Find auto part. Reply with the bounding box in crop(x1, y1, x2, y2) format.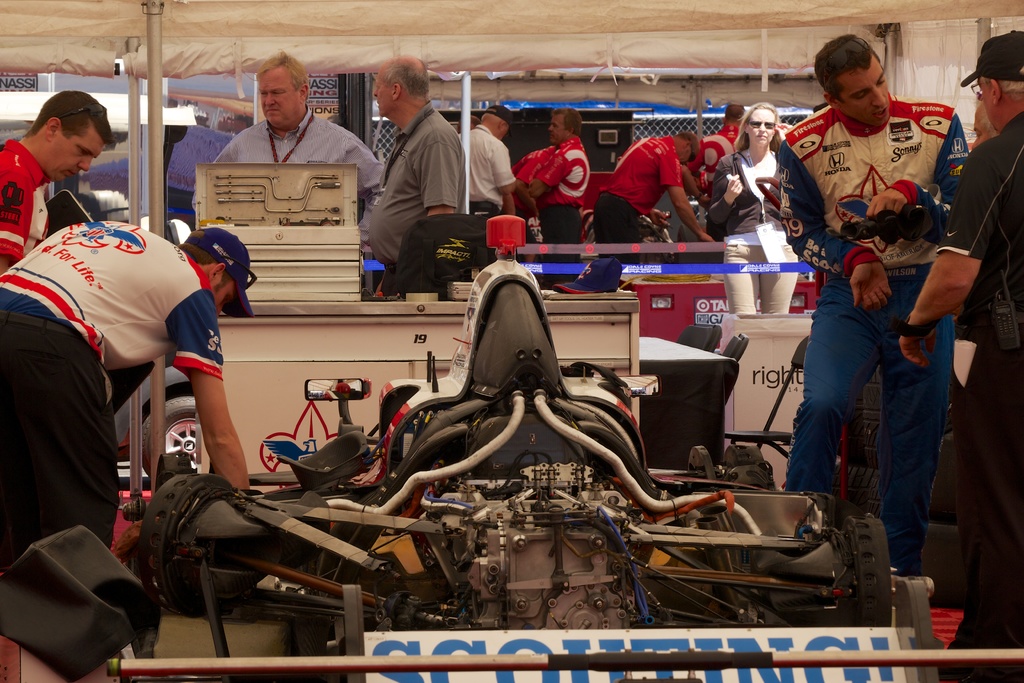
crop(301, 370, 366, 402).
